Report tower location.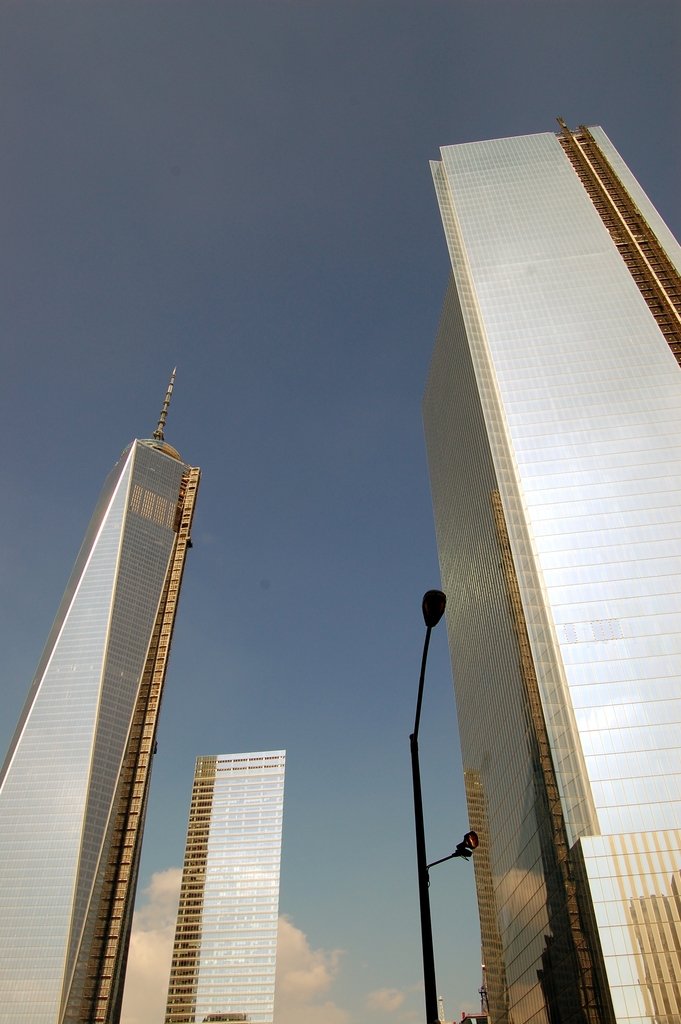
Report: (x1=16, y1=320, x2=216, y2=1000).
